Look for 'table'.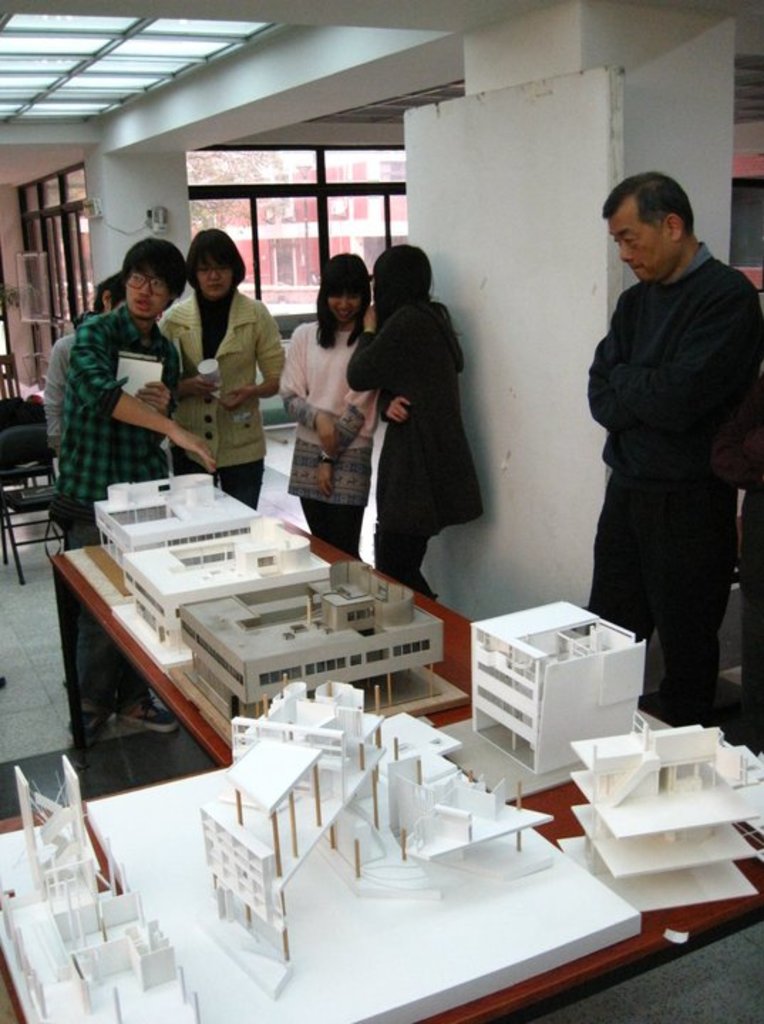
Found: [x1=0, y1=708, x2=763, y2=1023].
